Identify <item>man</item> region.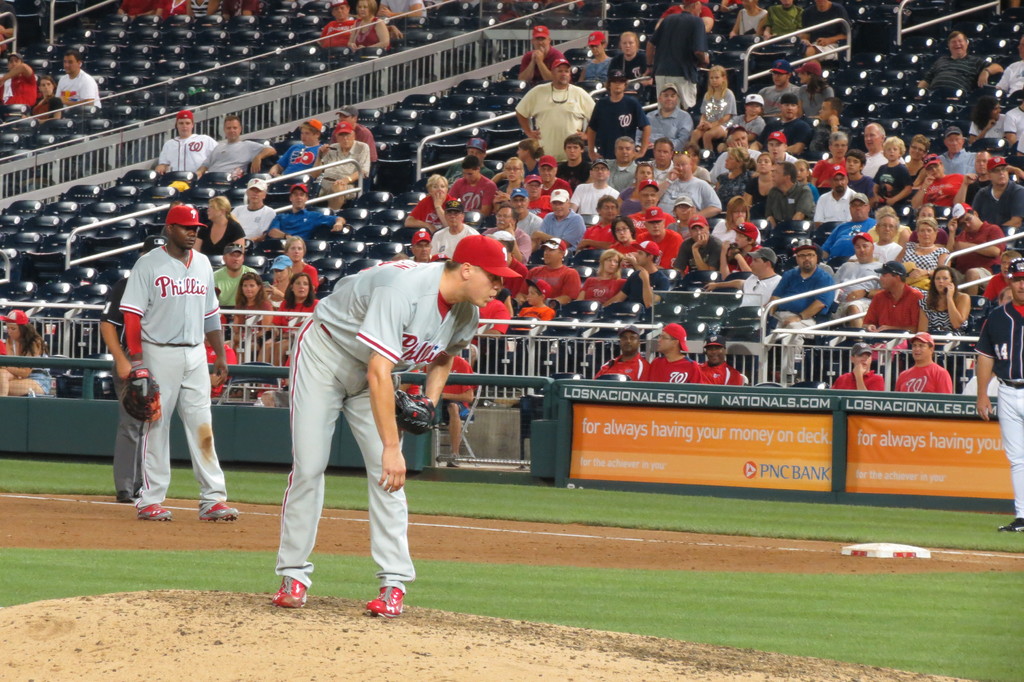
Region: 998 37 1023 98.
